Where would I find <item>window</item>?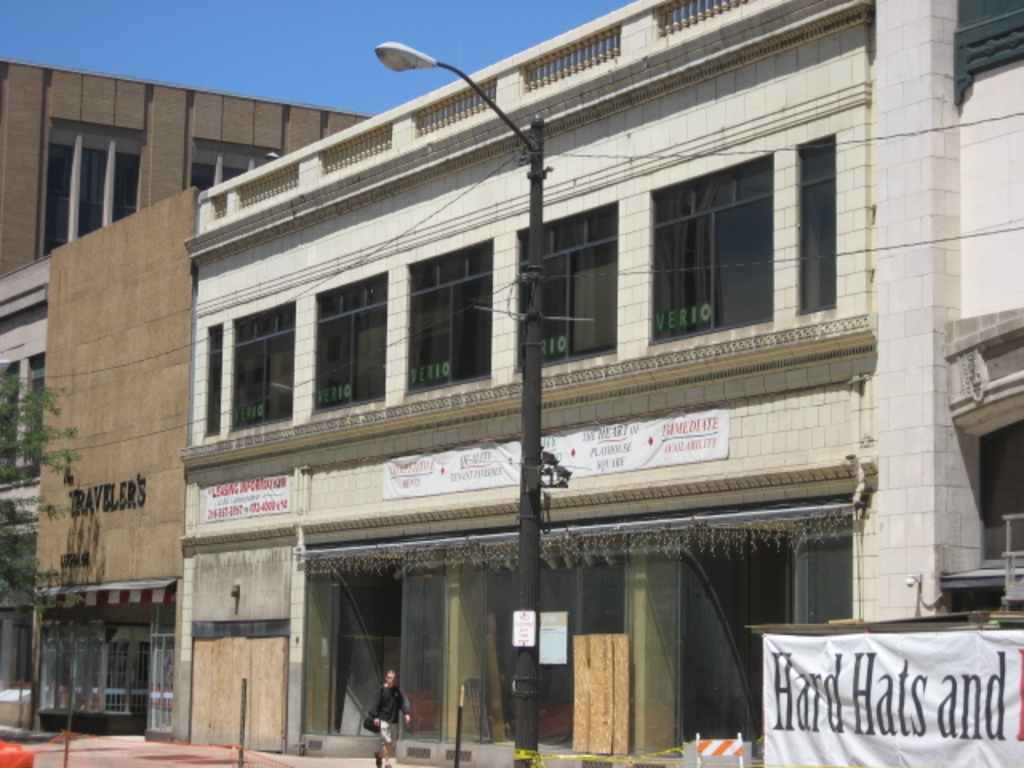
At 187 146 270 190.
